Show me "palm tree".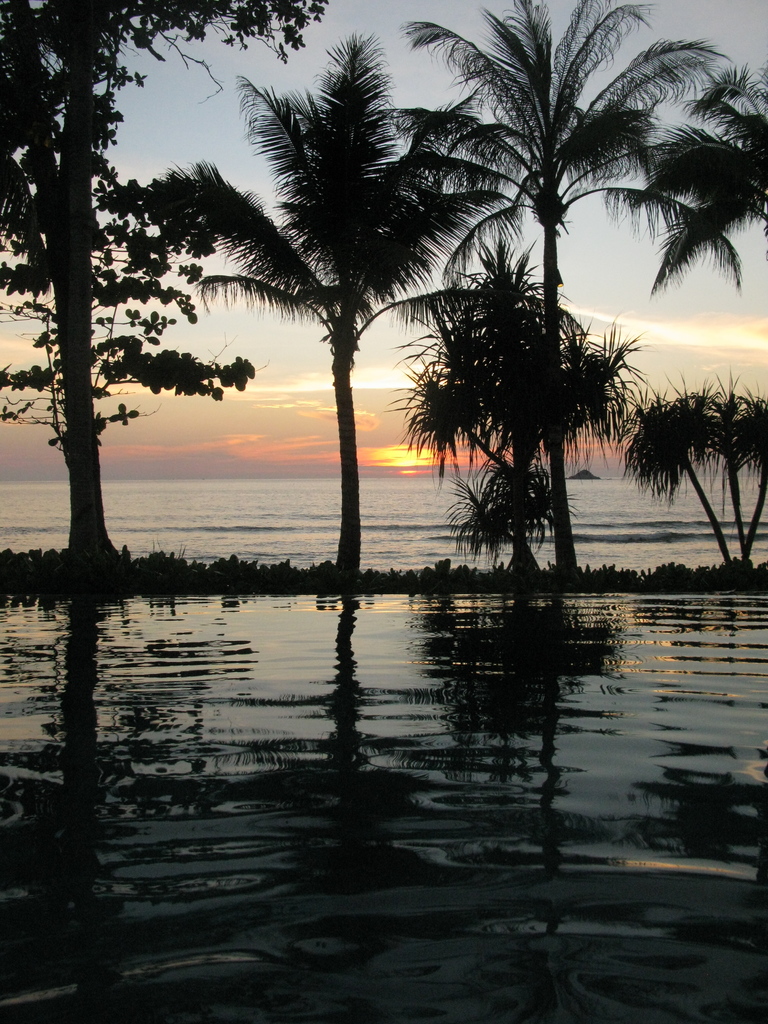
"palm tree" is here: [x1=642, y1=63, x2=767, y2=248].
